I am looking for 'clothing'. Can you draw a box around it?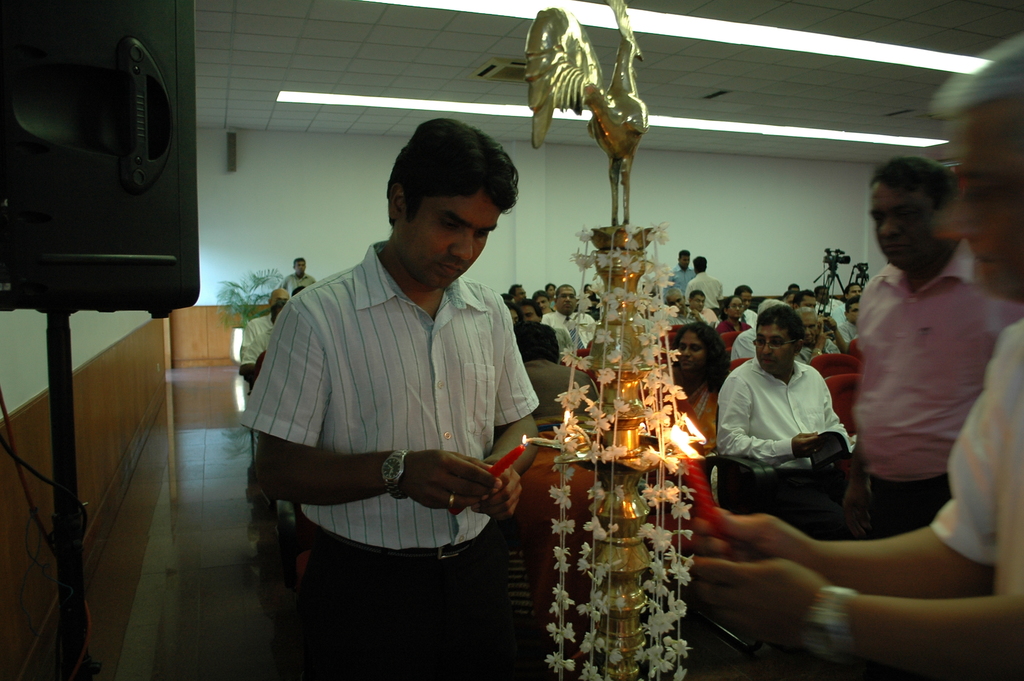
Sure, the bounding box is [left=850, top=243, right=1022, bottom=544].
